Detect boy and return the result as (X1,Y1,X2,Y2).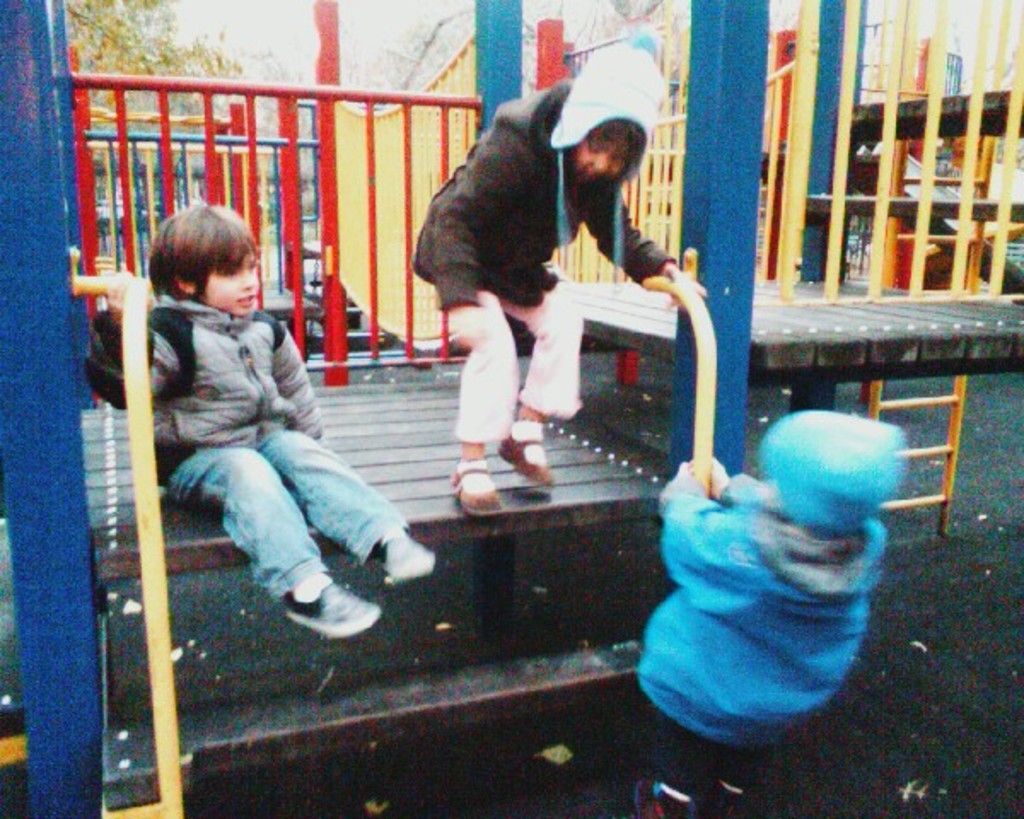
(85,201,439,631).
